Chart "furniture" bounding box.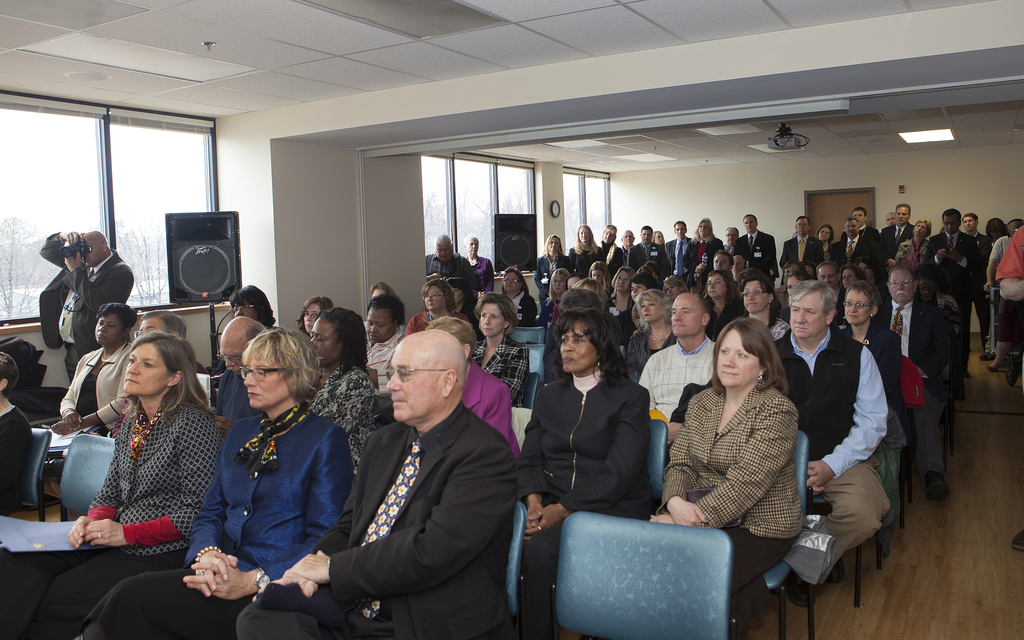
Charted: region(898, 441, 913, 527).
